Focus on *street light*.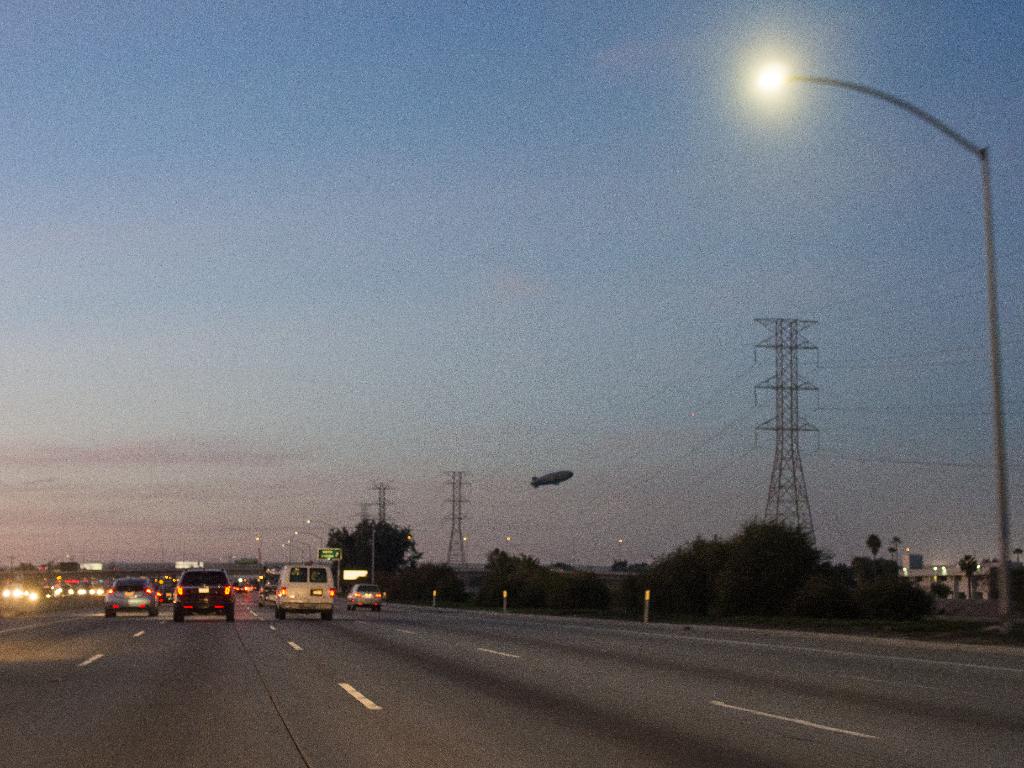
Focused at [left=278, top=539, right=303, bottom=572].
